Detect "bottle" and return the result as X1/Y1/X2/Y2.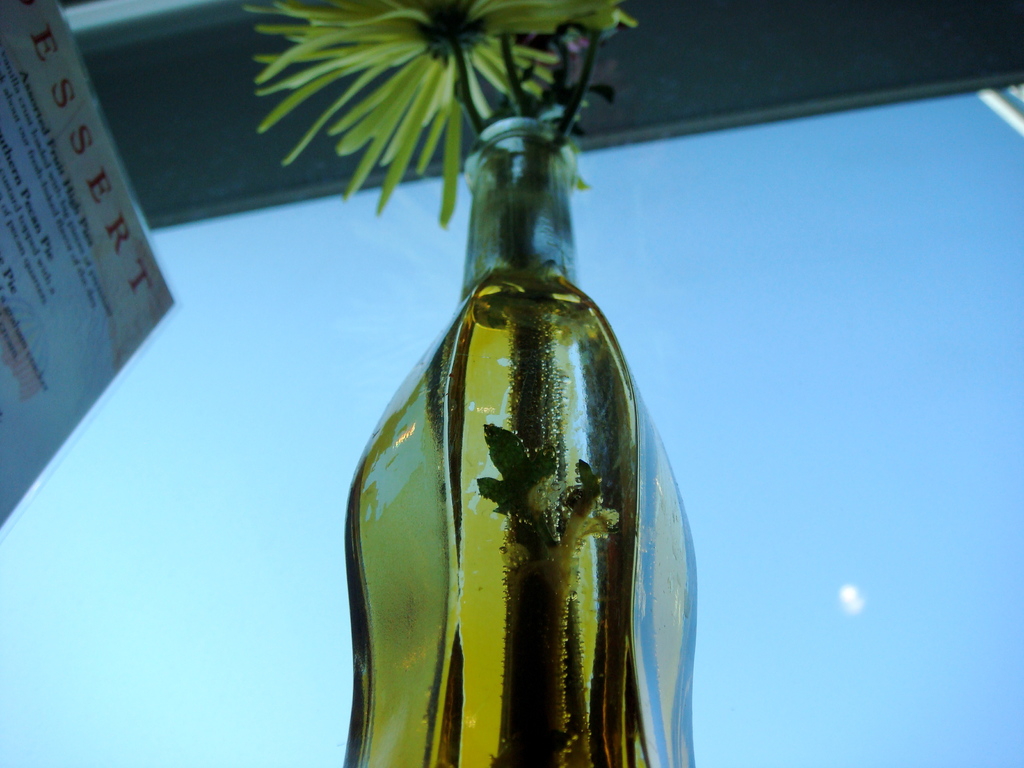
347/116/698/767.
